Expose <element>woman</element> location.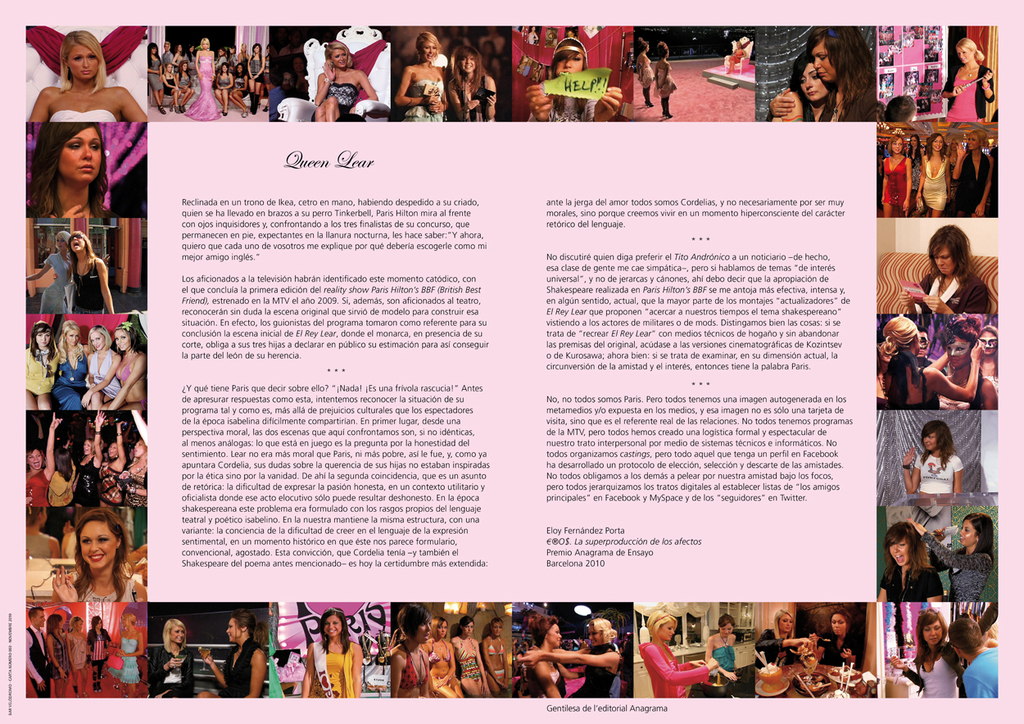
Exposed at left=445, top=48, right=501, bottom=127.
